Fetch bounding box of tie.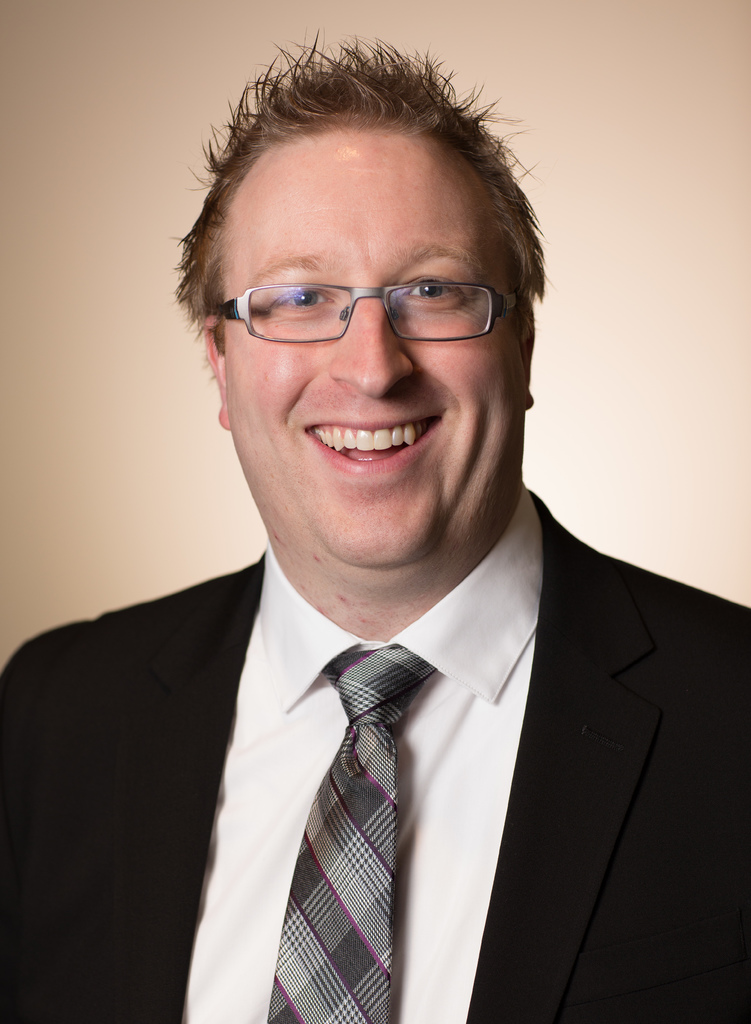
Bbox: select_region(261, 639, 436, 1023).
